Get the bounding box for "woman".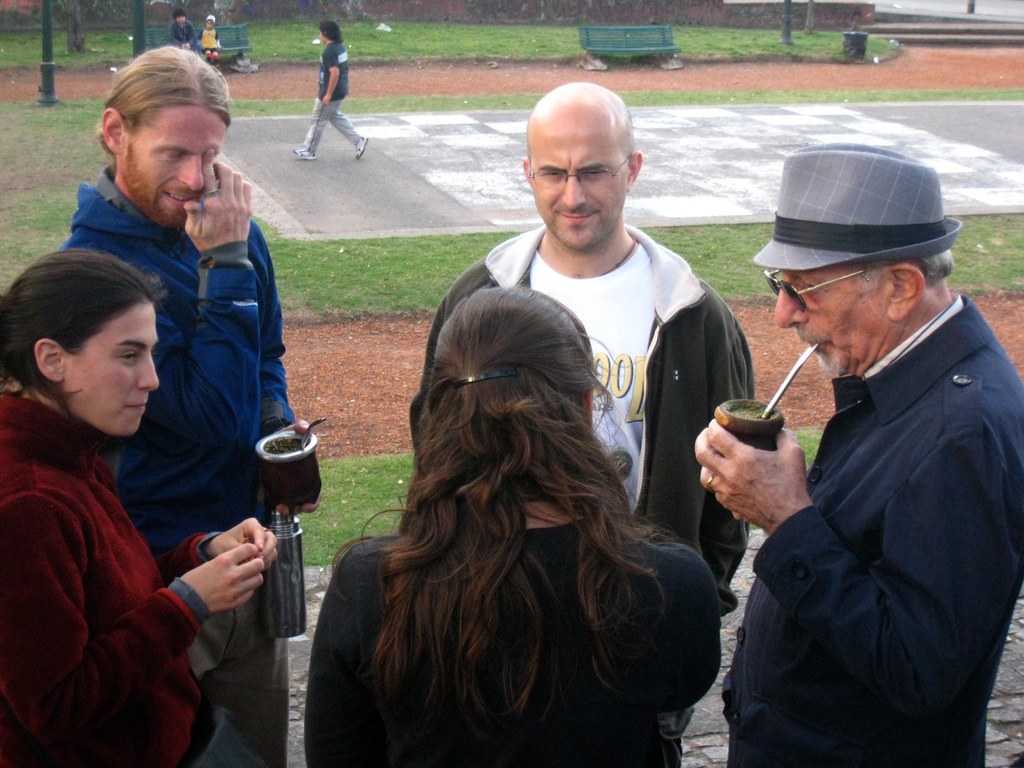
rect(0, 250, 277, 767).
